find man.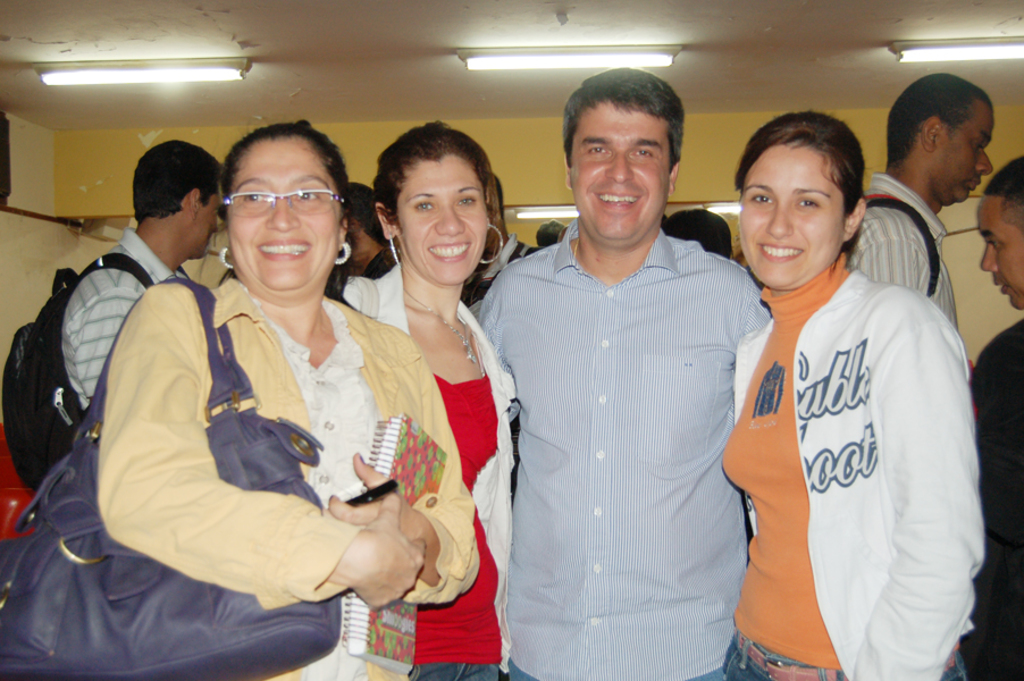
box=[461, 170, 538, 308].
